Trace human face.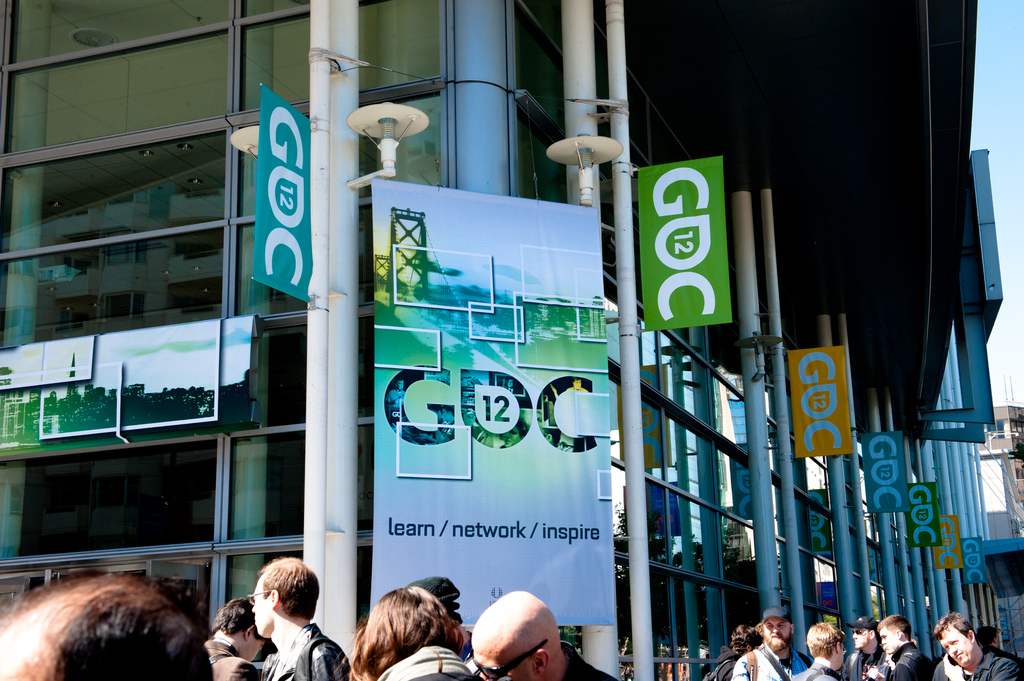
Traced to bbox(851, 626, 868, 650).
